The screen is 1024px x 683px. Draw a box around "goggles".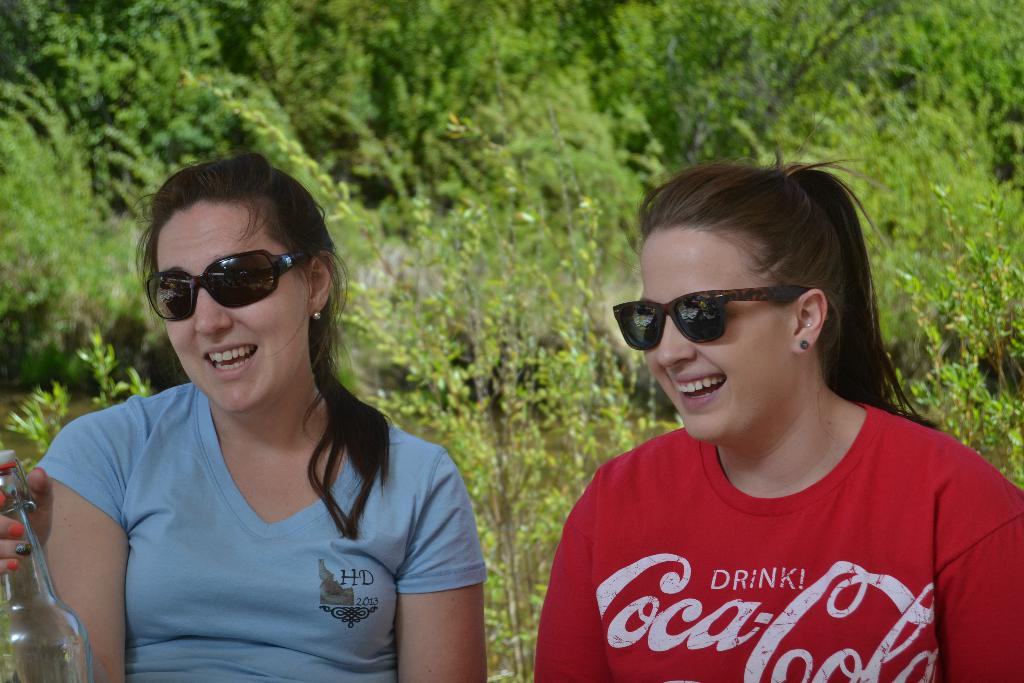
{"x1": 611, "y1": 289, "x2": 809, "y2": 352}.
